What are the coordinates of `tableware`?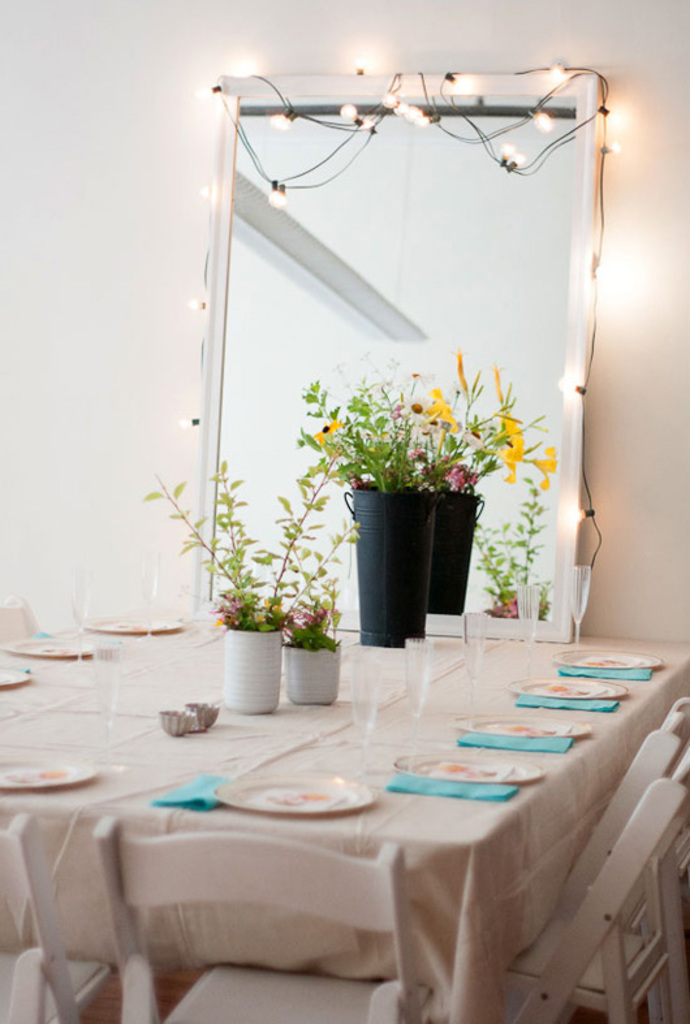
left=0, top=665, right=34, bottom=687.
